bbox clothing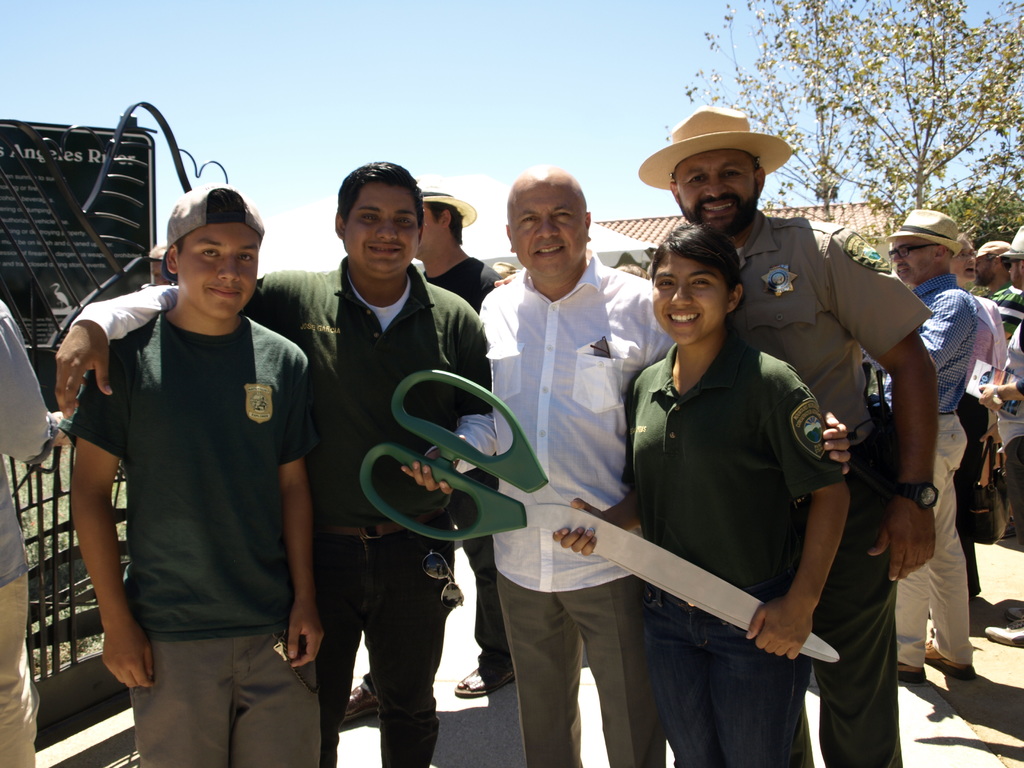
pyautogui.locateOnScreen(951, 298, 1005, 586)
